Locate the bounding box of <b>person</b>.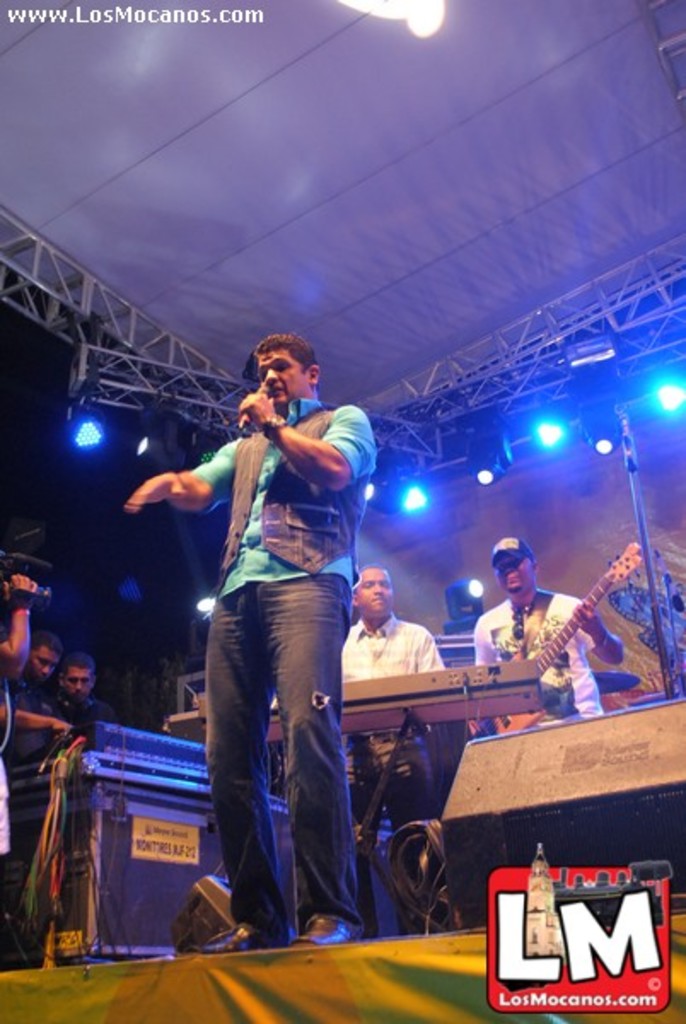
Bounding box: BBox(3, 631, 87, 794).
